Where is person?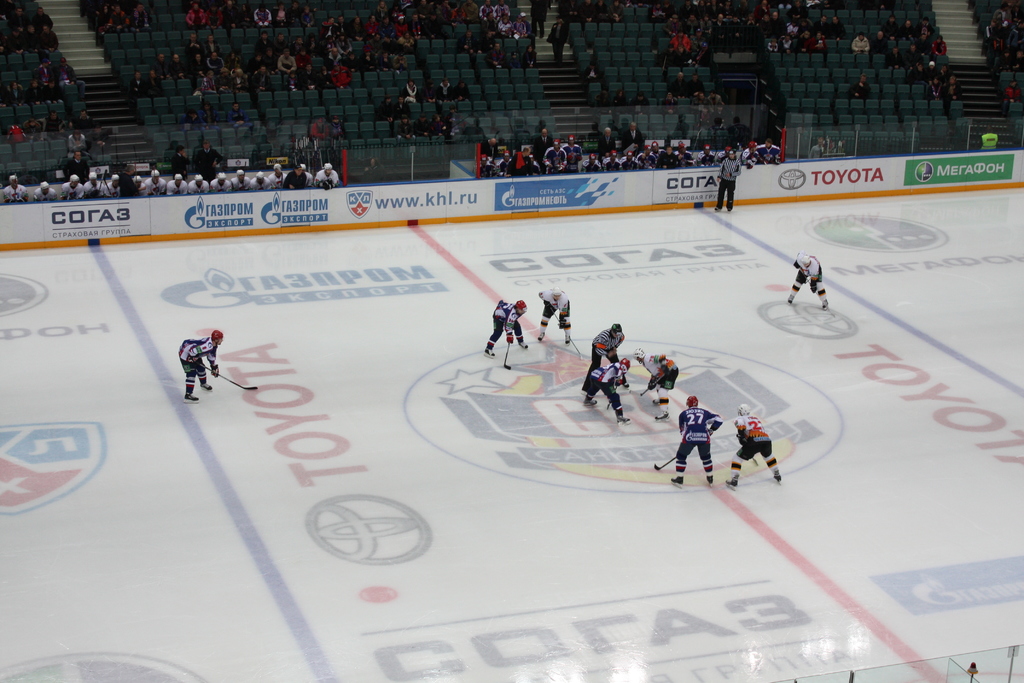
x1=0, y1=176, x2=33, y2=203.
